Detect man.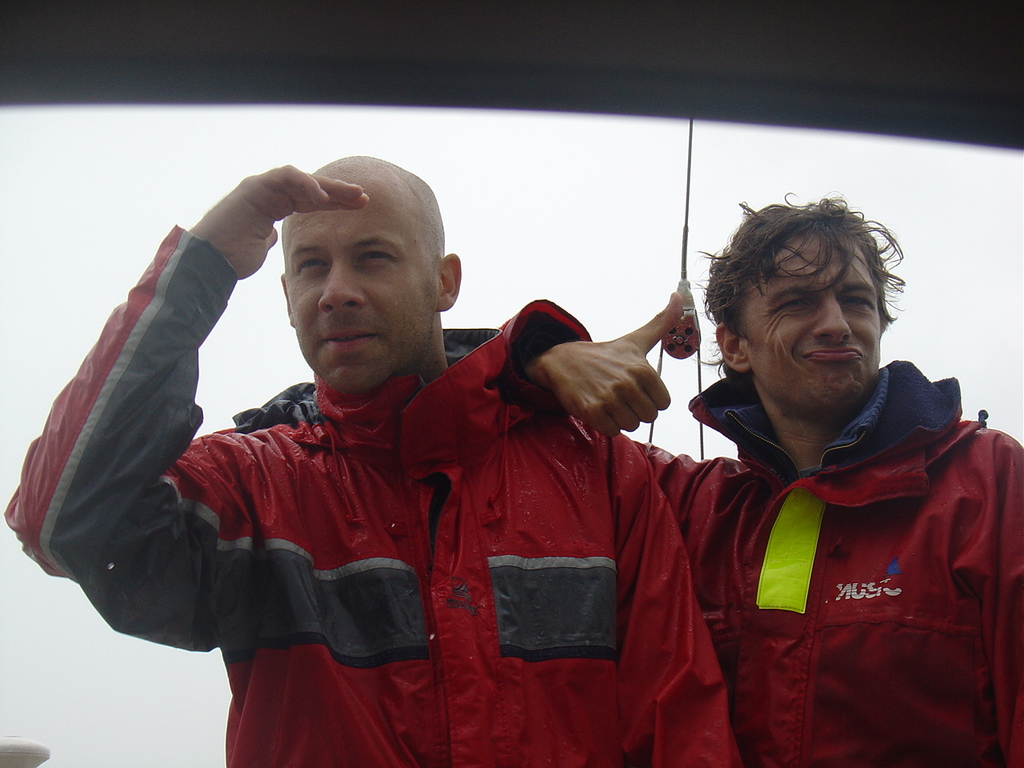
Detected at x1=0 y1=151 x2=741 y2=767.
